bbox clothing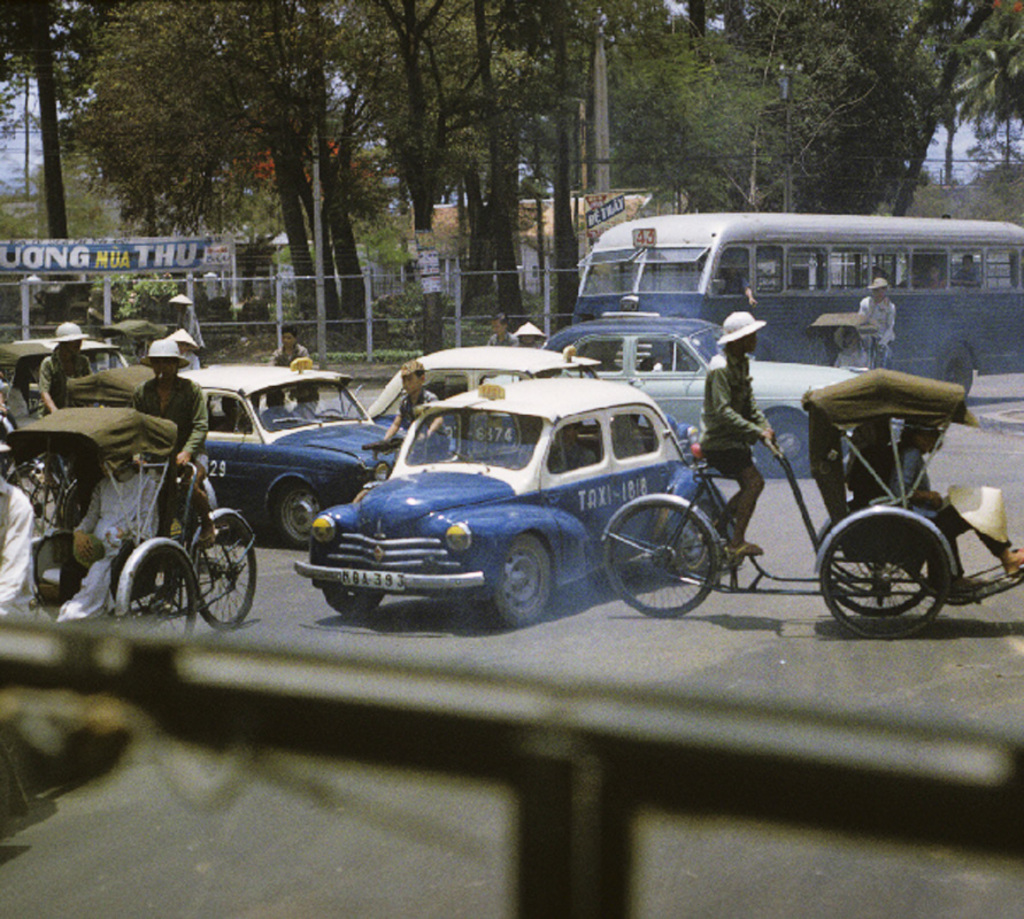
[854,293,898,345]
